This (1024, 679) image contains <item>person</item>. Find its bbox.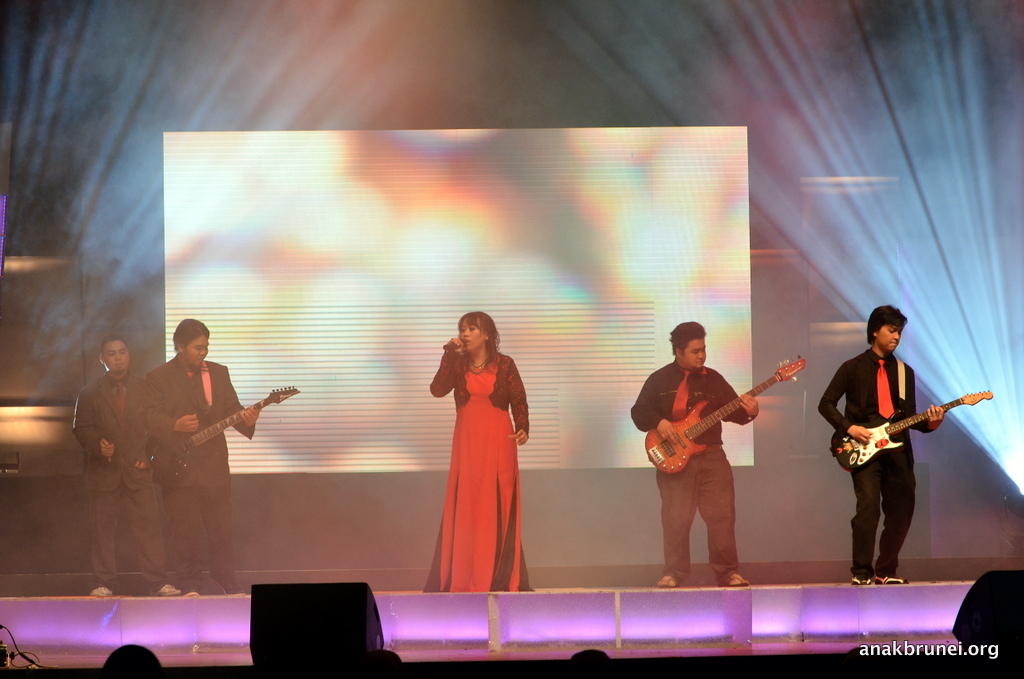
Rect(73, 336, 167, 593).
